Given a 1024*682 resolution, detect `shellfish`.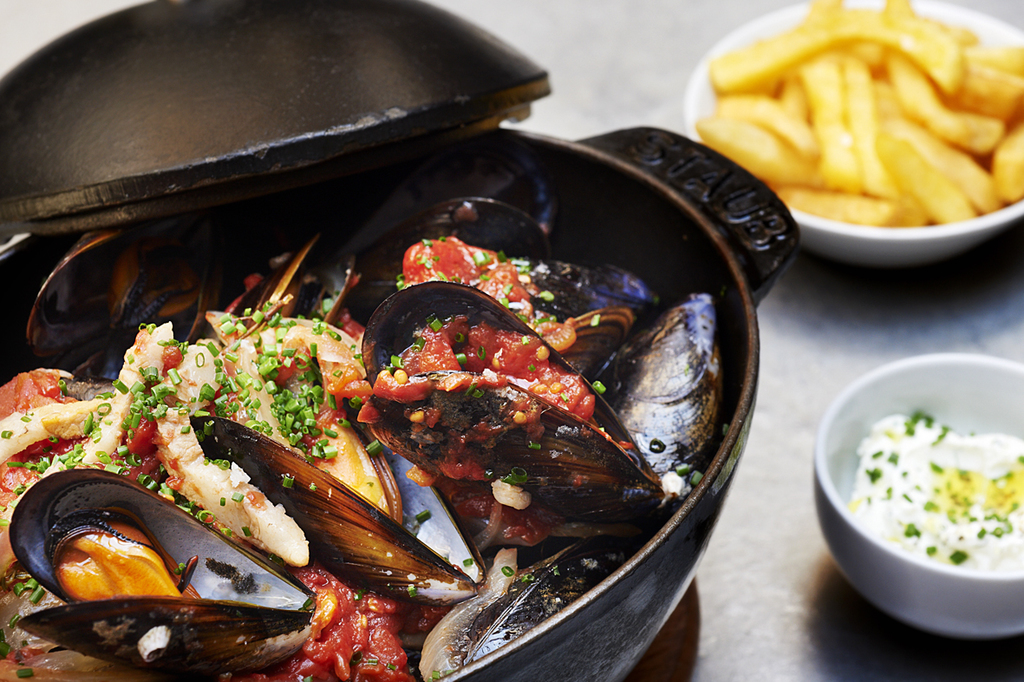
(354,272,669,527).
